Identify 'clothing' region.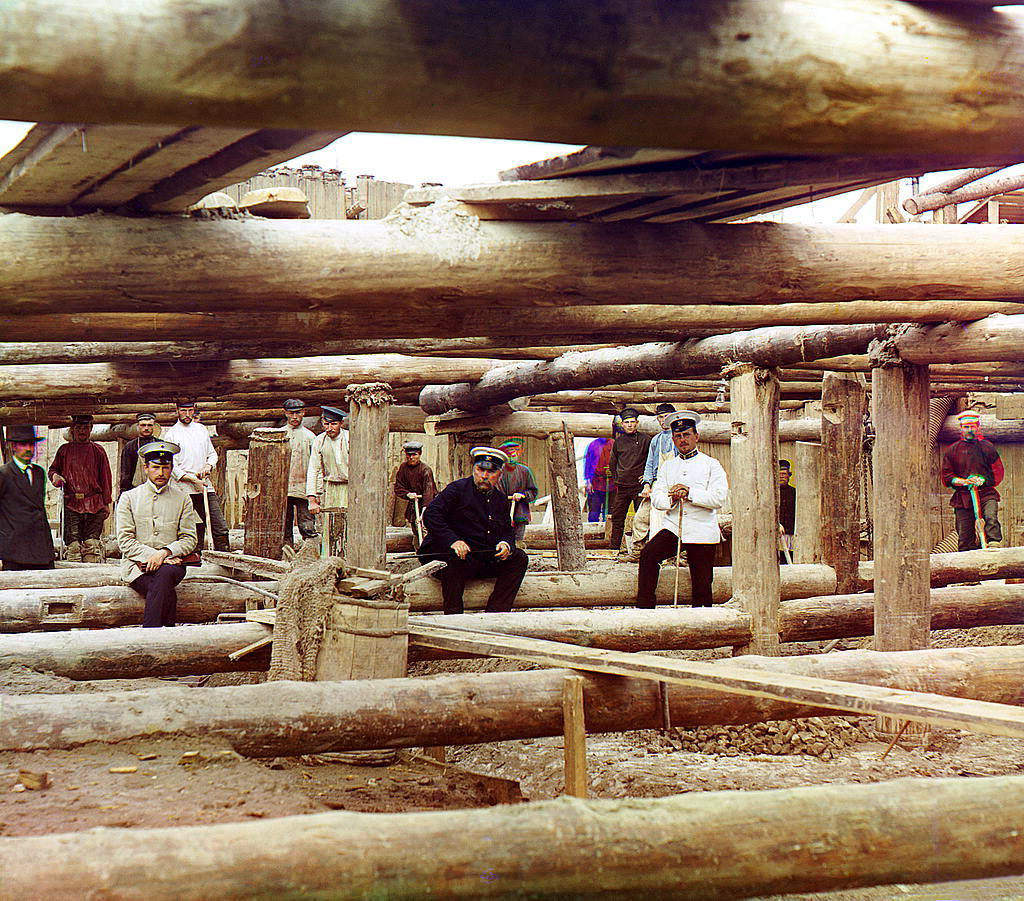
Region: BBox(57, 437, 101, 544).
